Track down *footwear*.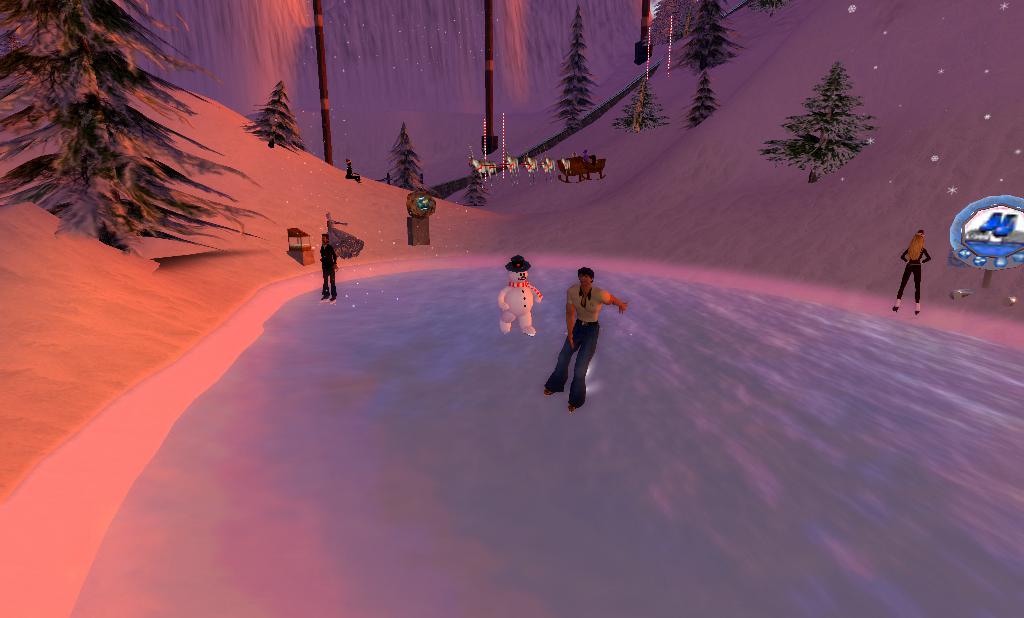
Tracked to [331, 299, 336, 304].
